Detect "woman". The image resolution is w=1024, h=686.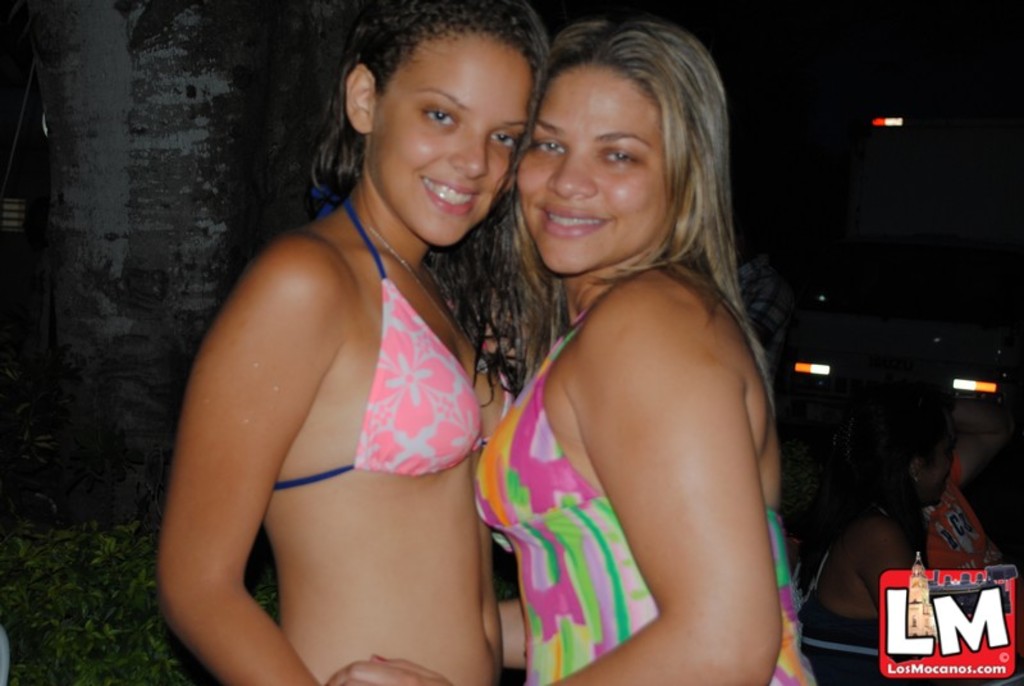
bbox=[440, 0, 818, 685].
